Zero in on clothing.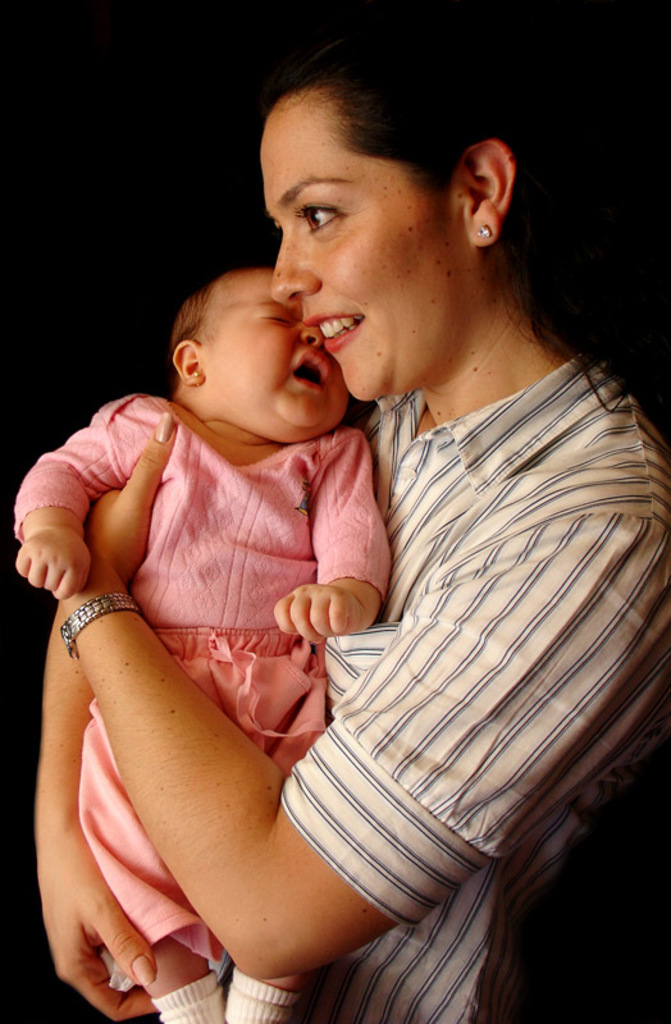
Zeroed in: <region>300, 361, 670, 1023</region>.
